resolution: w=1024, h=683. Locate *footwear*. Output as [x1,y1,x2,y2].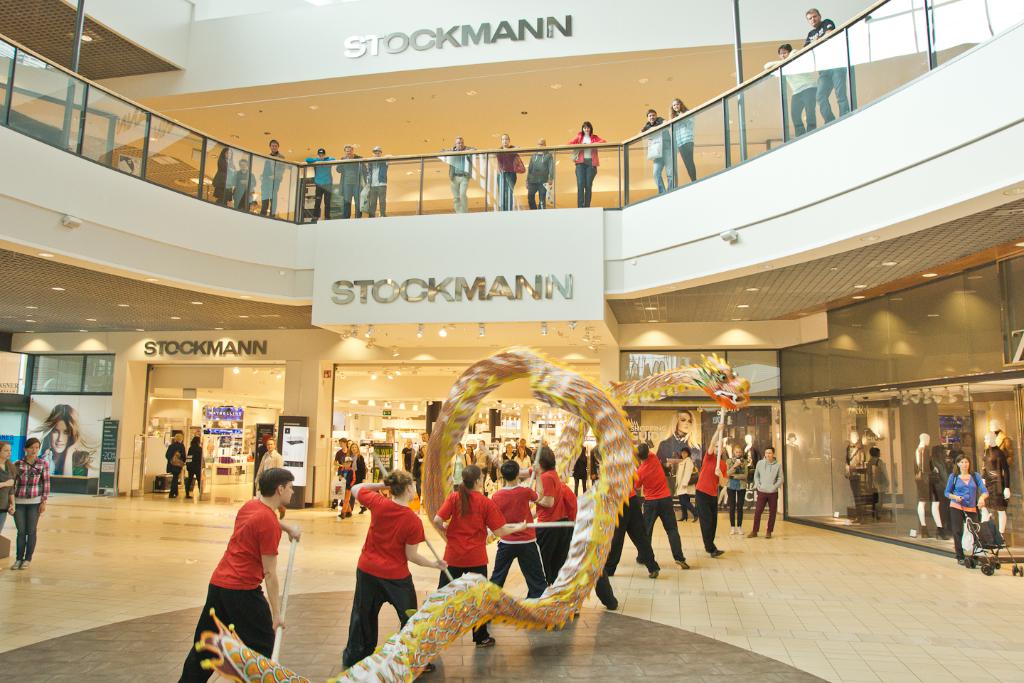
[185,485,193,498].
